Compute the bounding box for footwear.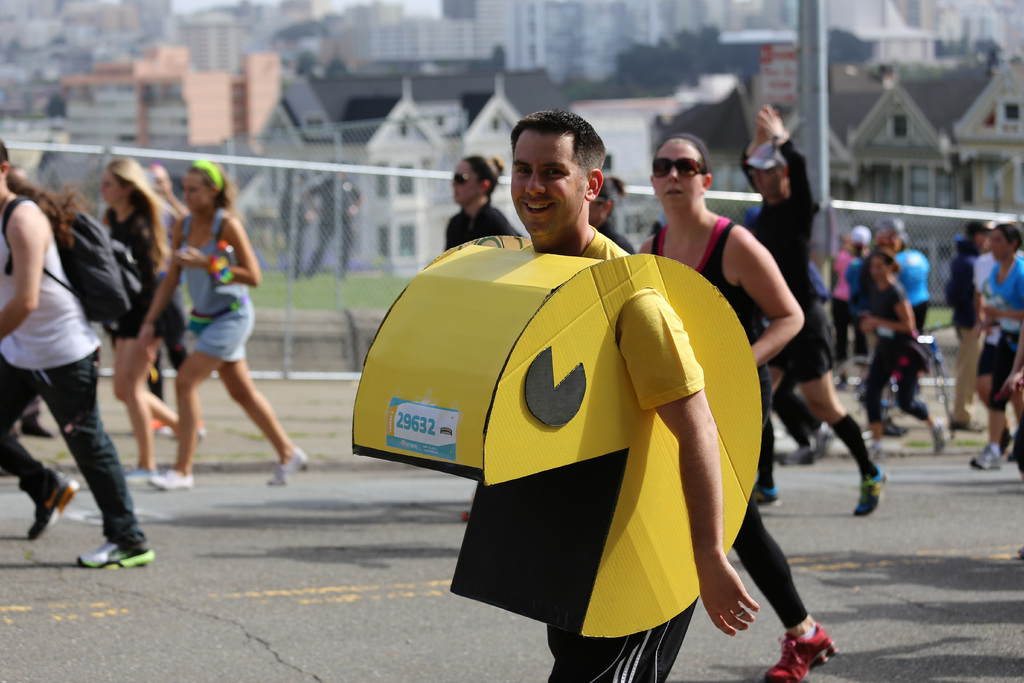
[867,436,894,454].
